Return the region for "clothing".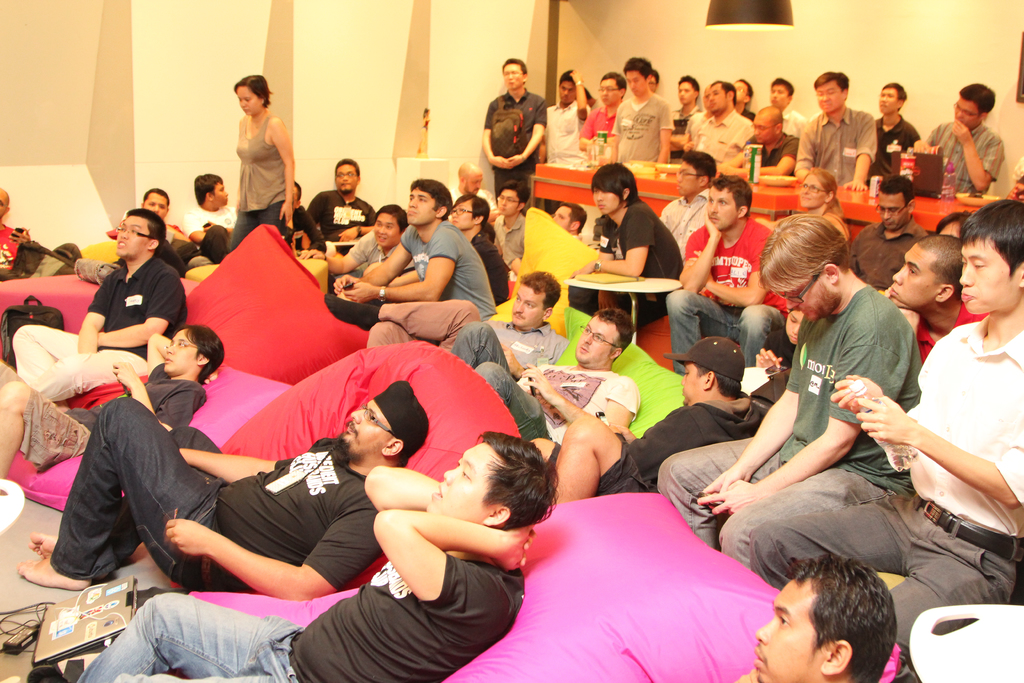
[665,229,787,378].
